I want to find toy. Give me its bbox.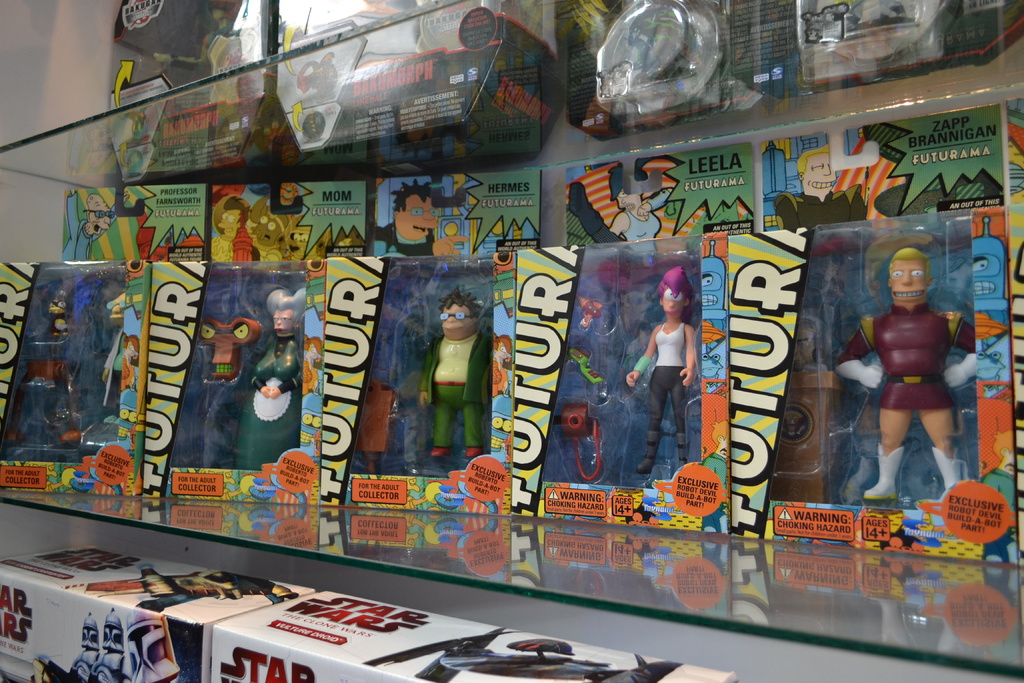
[614, 161, 676, 254].
